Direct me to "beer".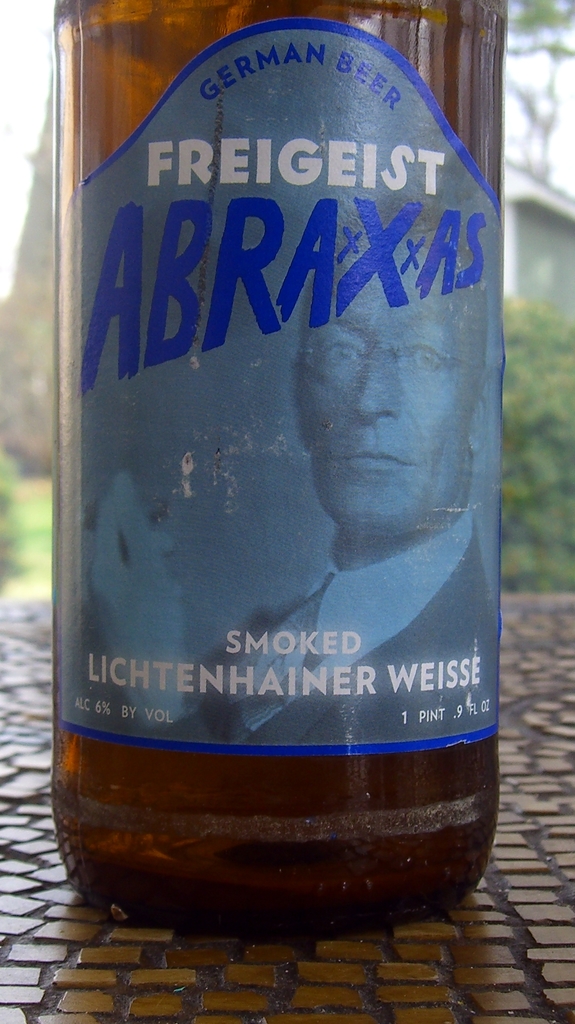
Direction: rect(49, 31, 490, 926).
